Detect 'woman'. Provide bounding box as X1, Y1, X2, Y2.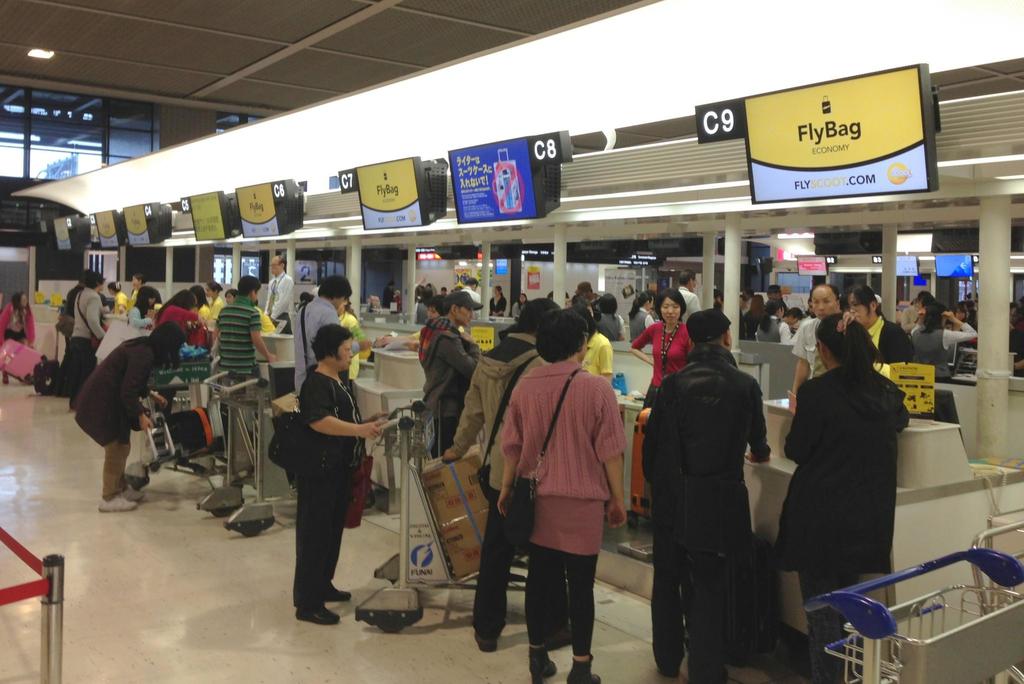
188, 285, 216, 326.
